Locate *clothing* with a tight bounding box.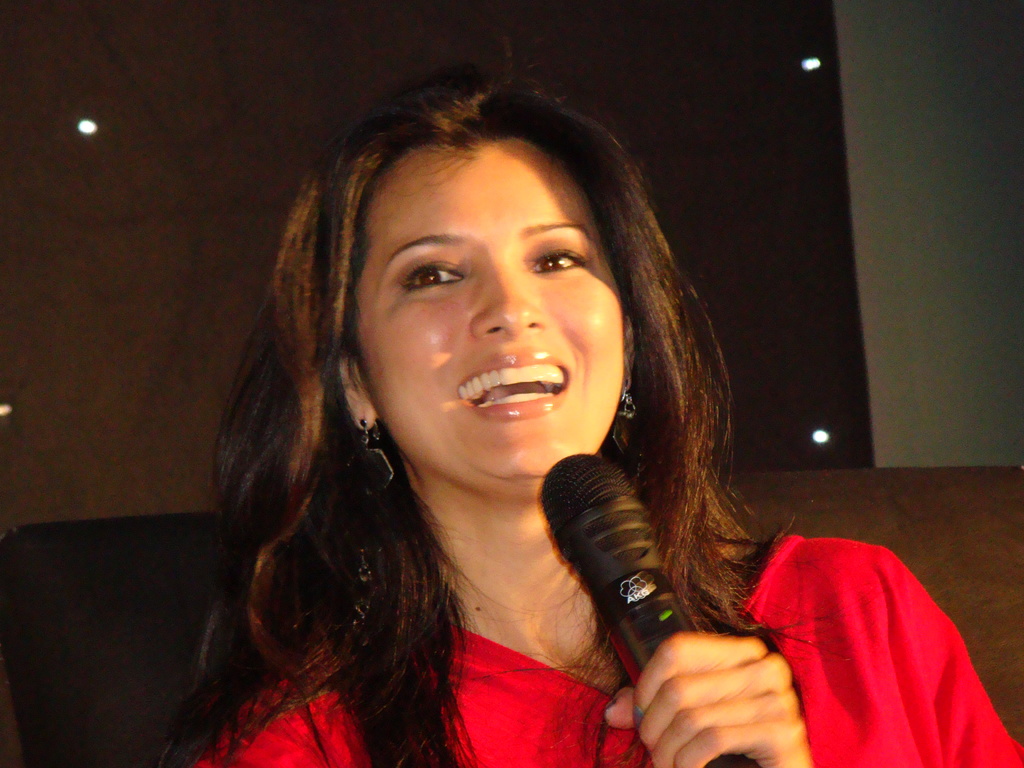
[left=195, top=578, right=1023, bottom=767].
